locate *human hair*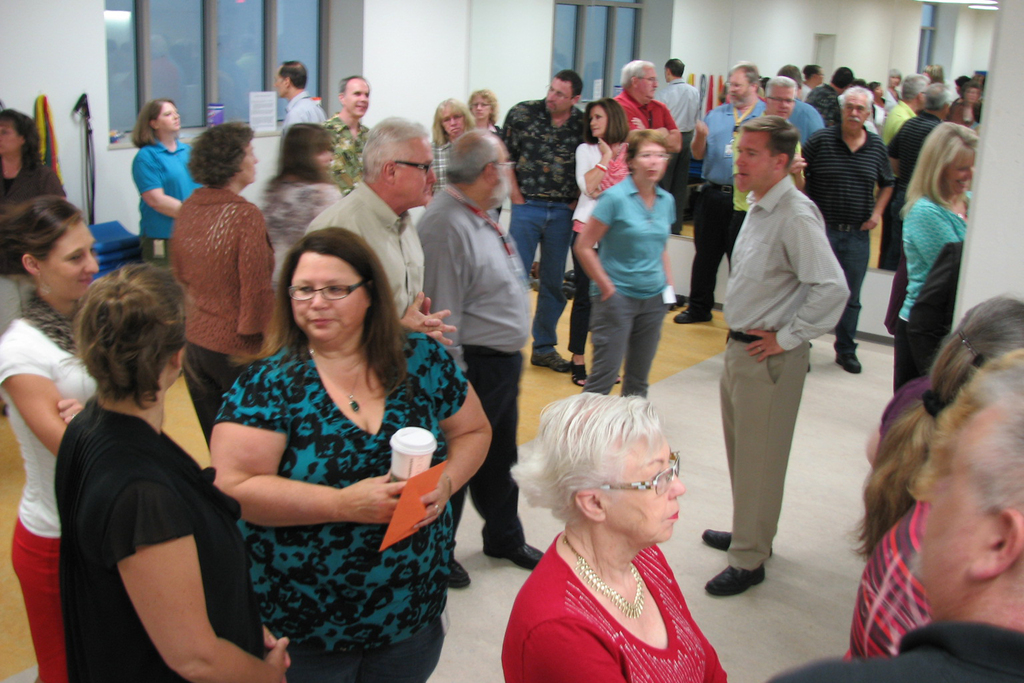
(x1=735, y1=63, x2=764, y2=100)
